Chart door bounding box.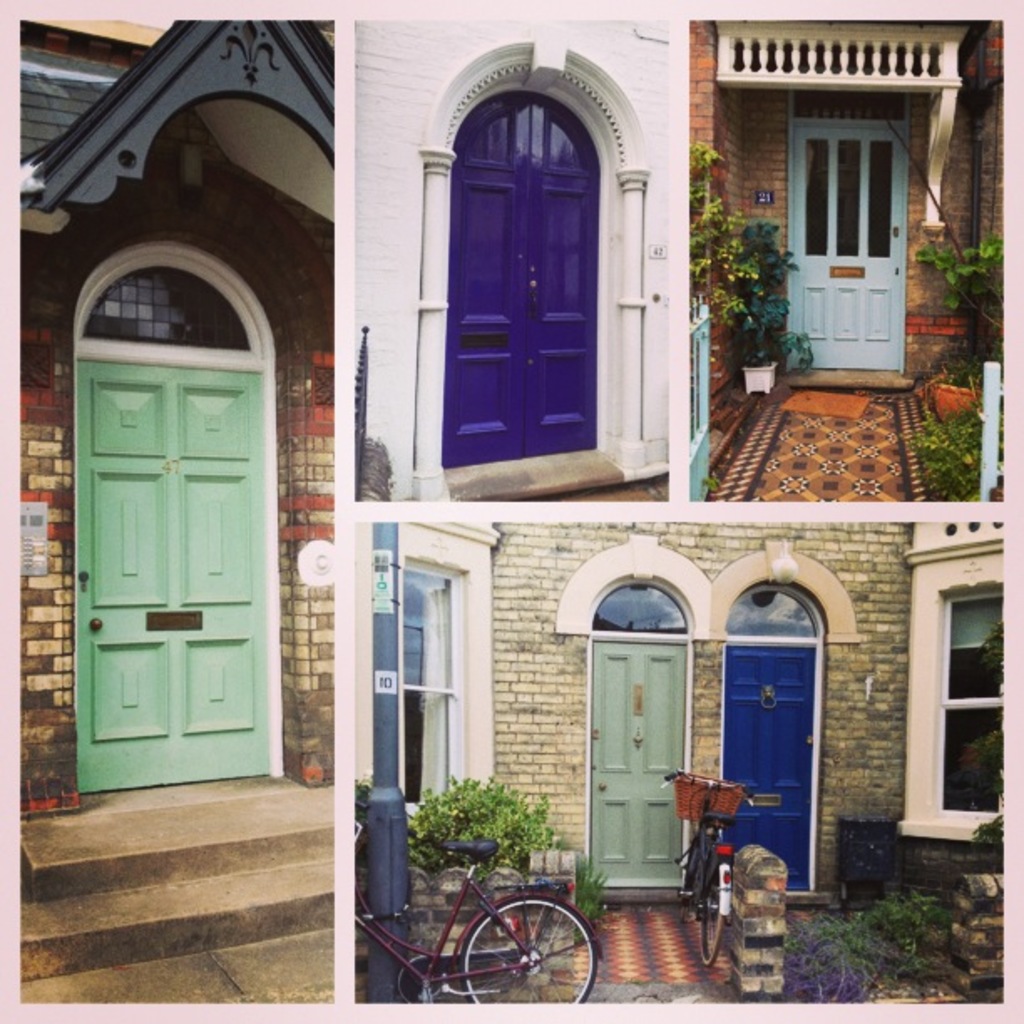
Charted: 592, 639, 686, 877.
